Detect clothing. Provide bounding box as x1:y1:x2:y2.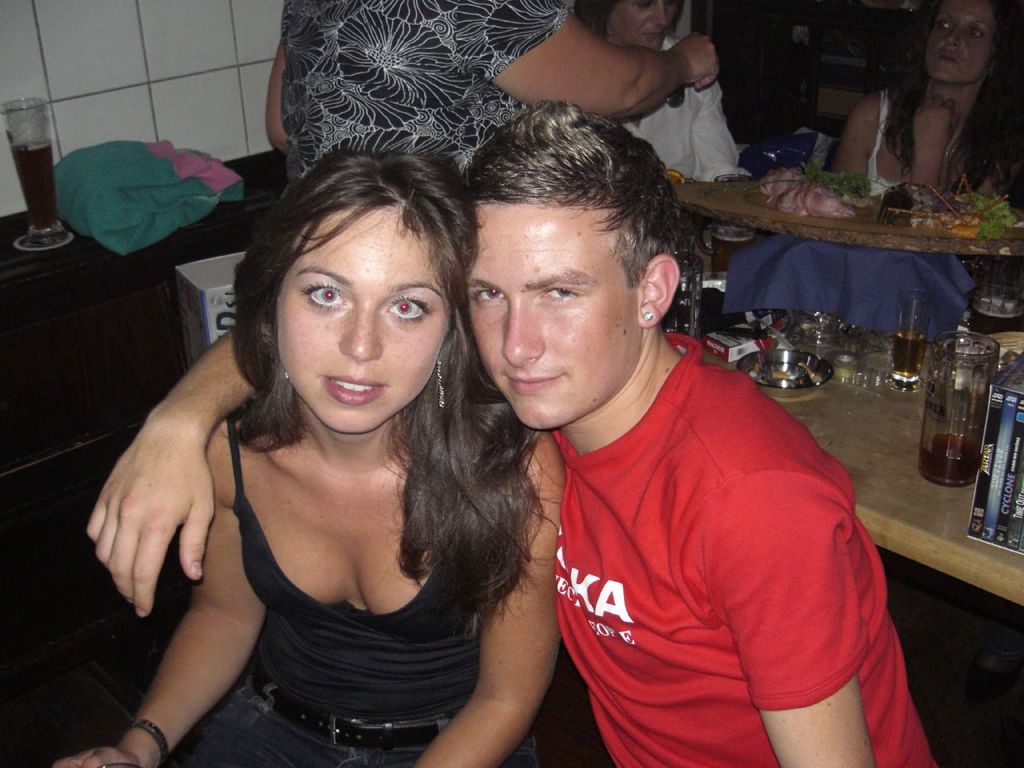
722:89:980:314.
